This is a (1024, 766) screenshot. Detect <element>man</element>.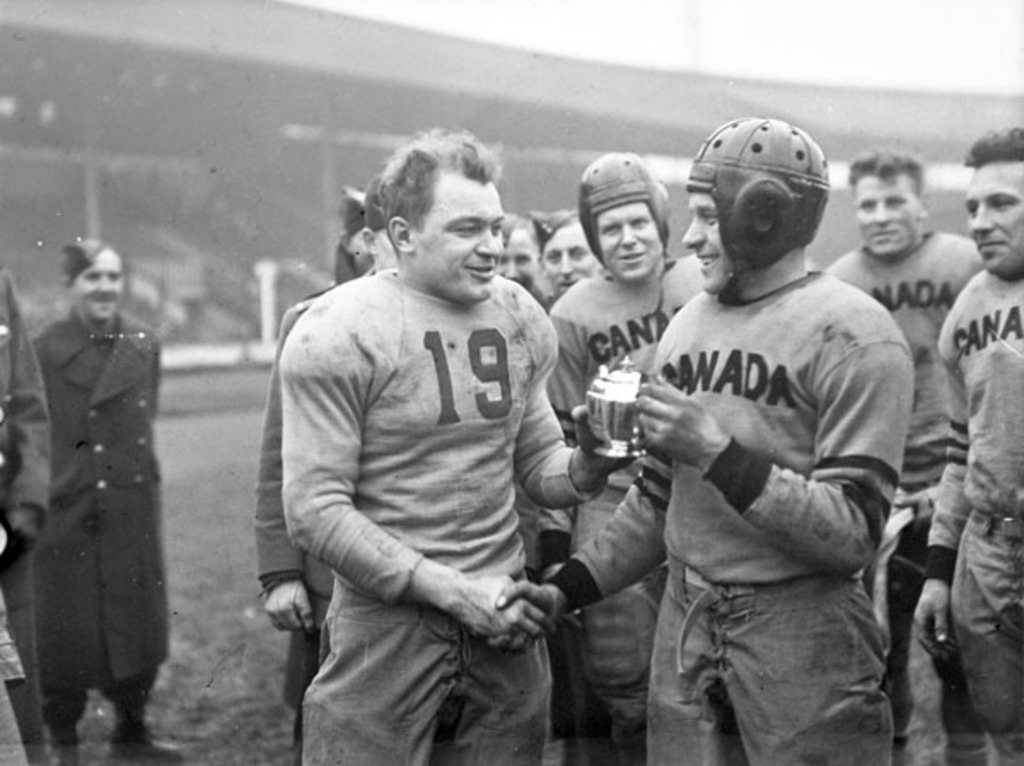
(left=541, top=210, right=602, bottom=297).
